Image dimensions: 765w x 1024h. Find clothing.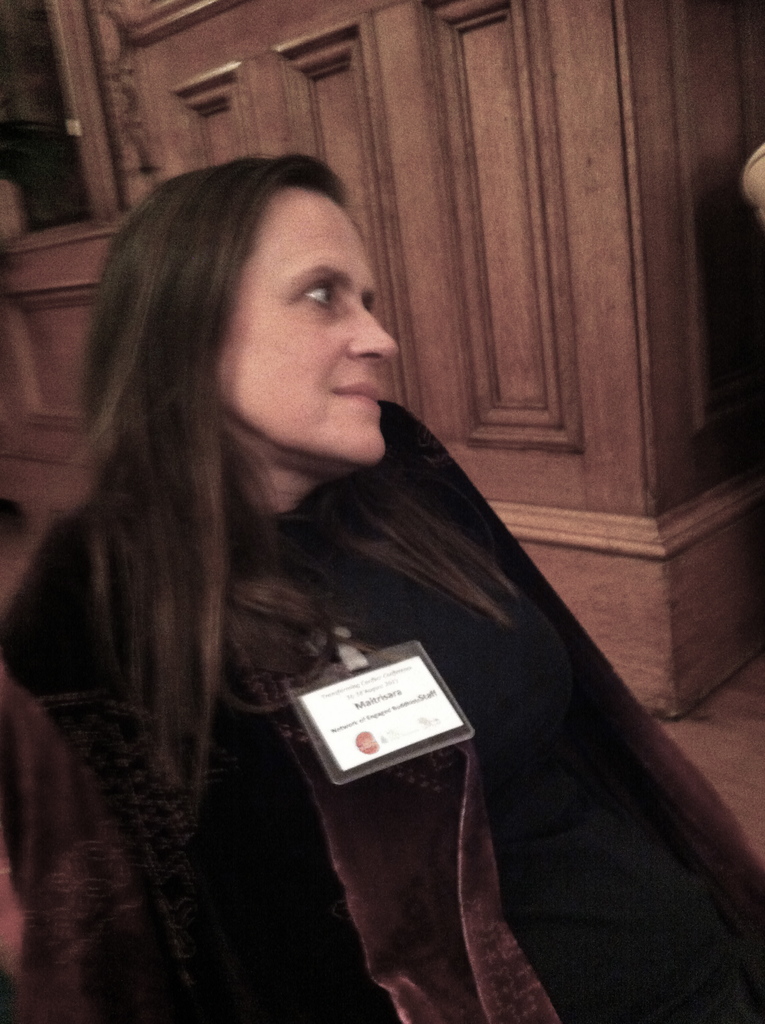
select_region(20, 274, 691, 996).
